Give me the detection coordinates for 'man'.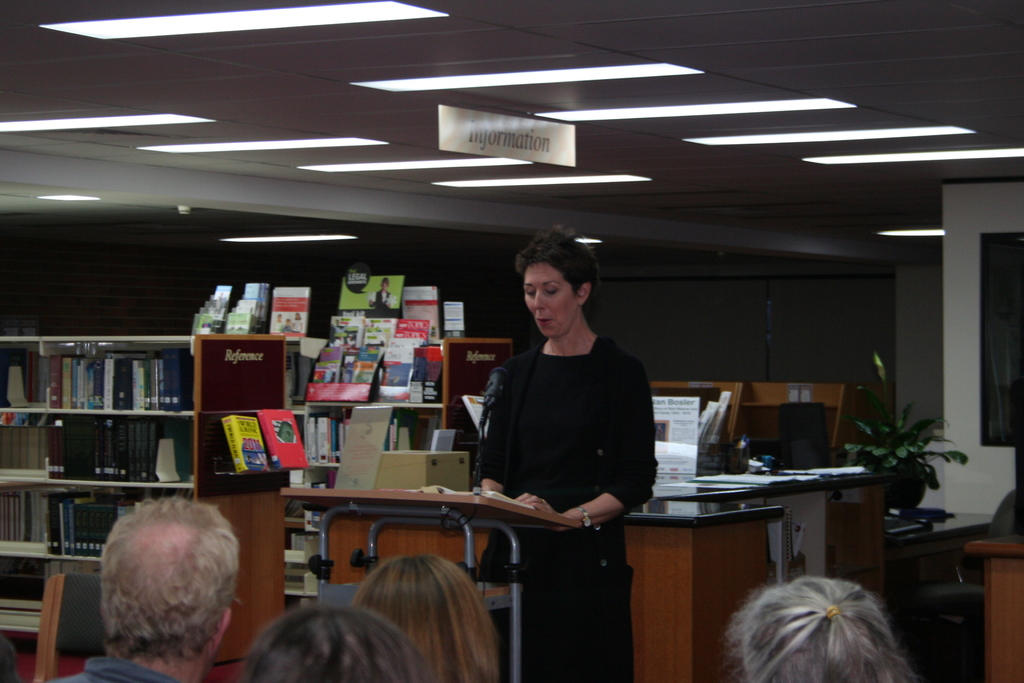
box(56, 491, 246, 682).
